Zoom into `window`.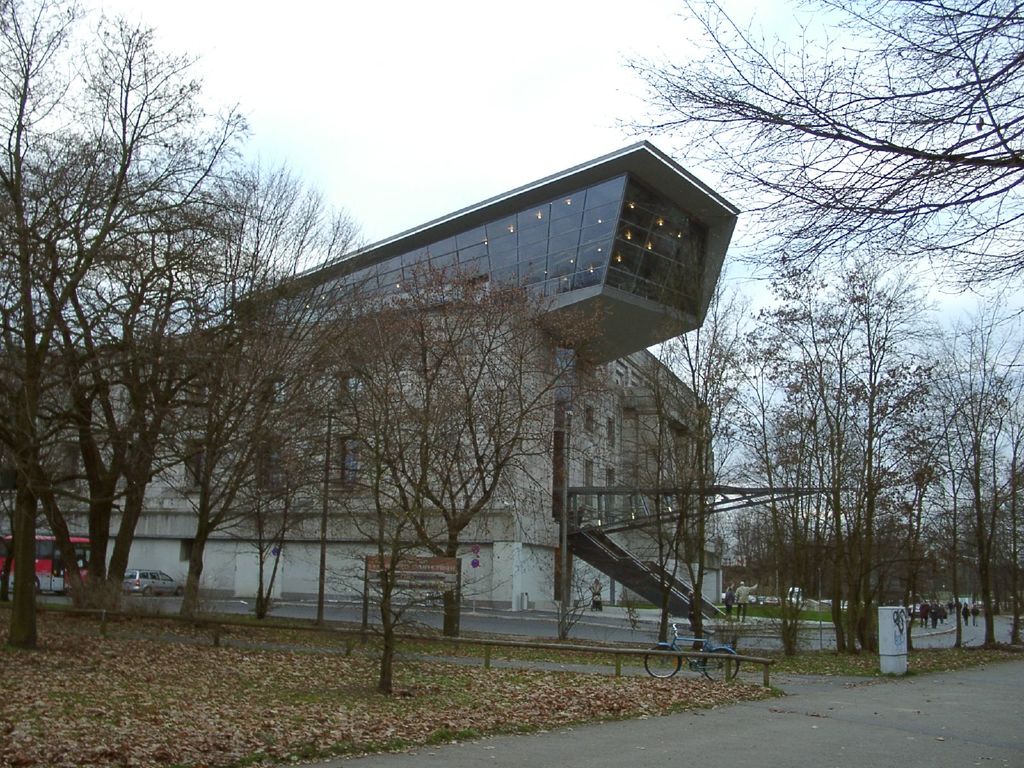
Zoom target: left=603, top=468, right=619, bottom=520.
